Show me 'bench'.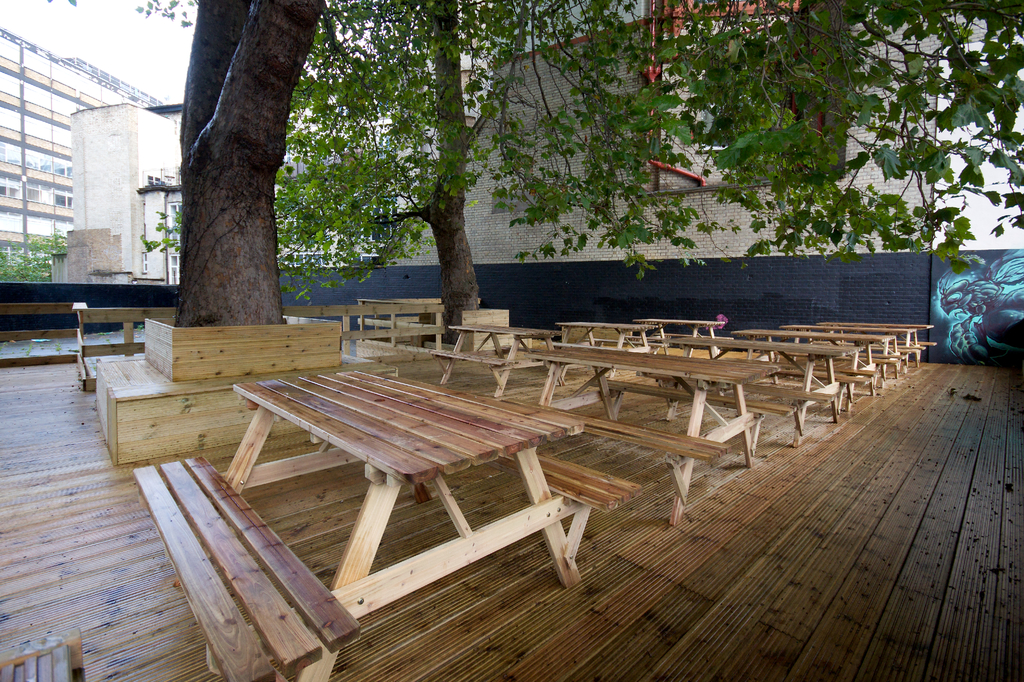
'bench' is here: [625,304,744,362].
